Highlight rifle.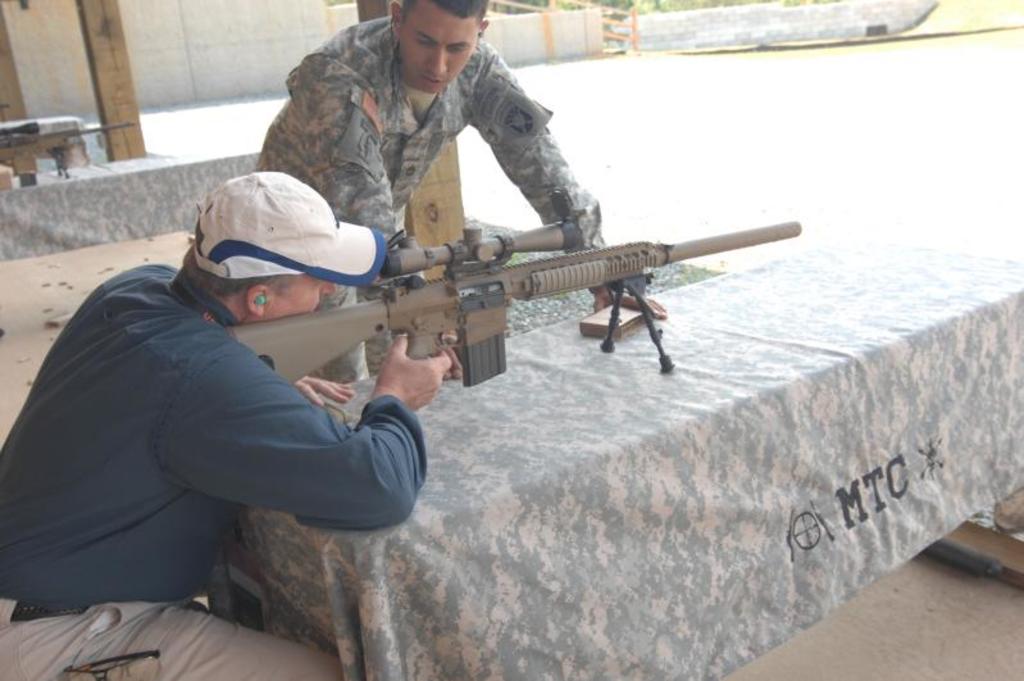
Highlighted region: [x1=0, y1=118, x2=140, y2=187].
